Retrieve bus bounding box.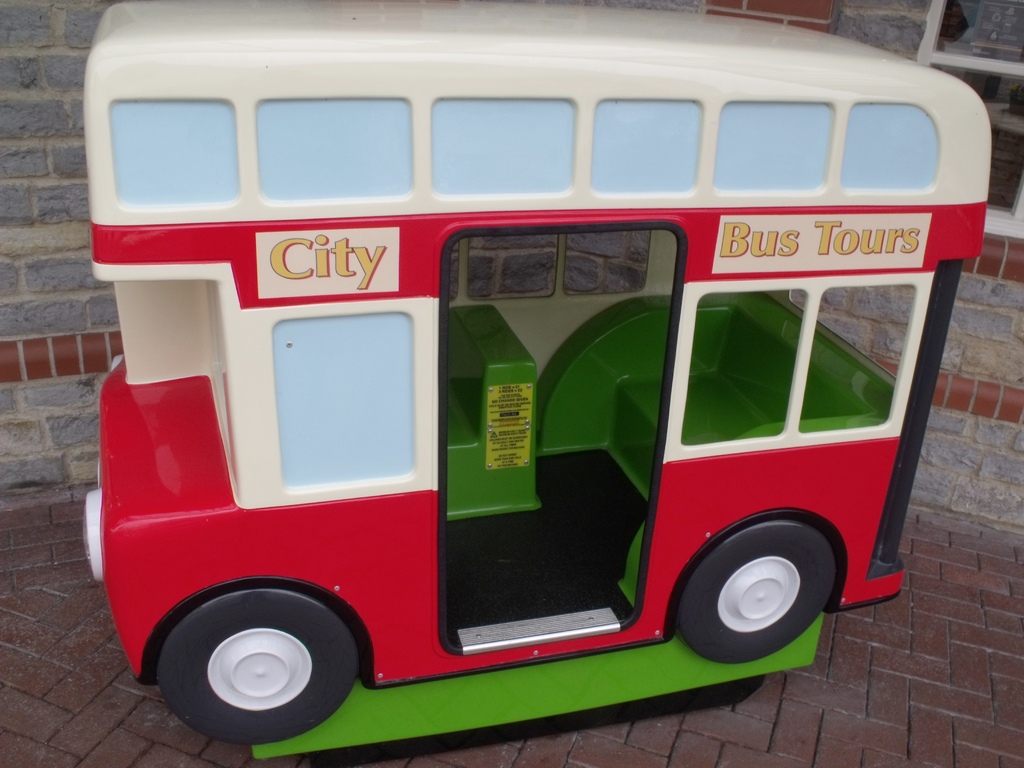
Bounding box: BBox(75, 0, 990, 762).
